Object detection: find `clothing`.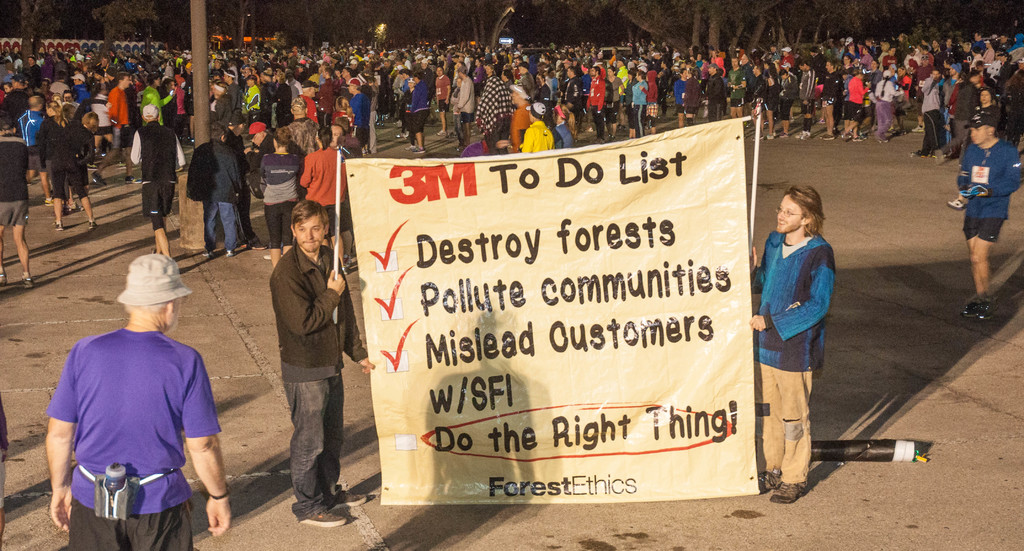
519,117,556,154.
